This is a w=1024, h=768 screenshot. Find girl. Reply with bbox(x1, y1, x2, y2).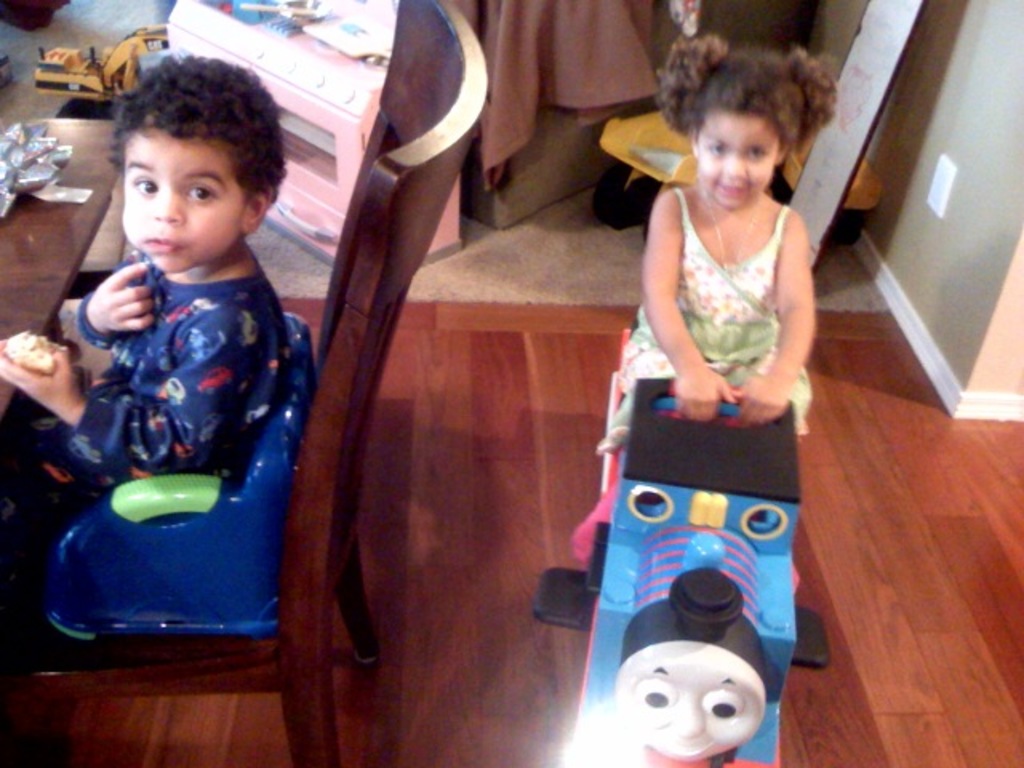
bbox(571, 50, 813, 563).
